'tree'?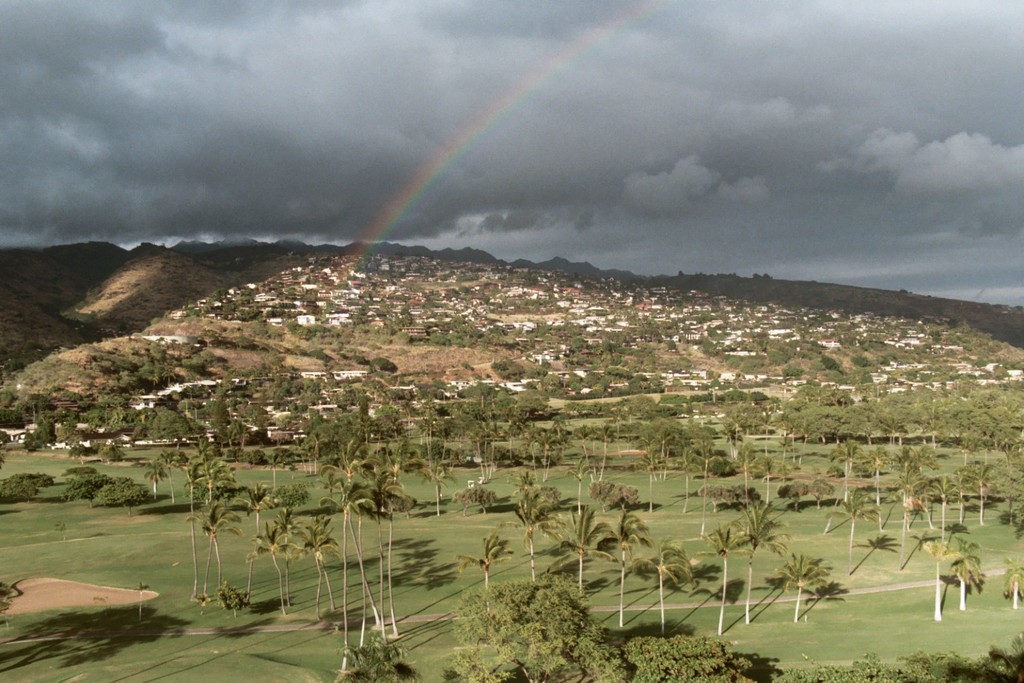
<box>489,361,503,373</box>
